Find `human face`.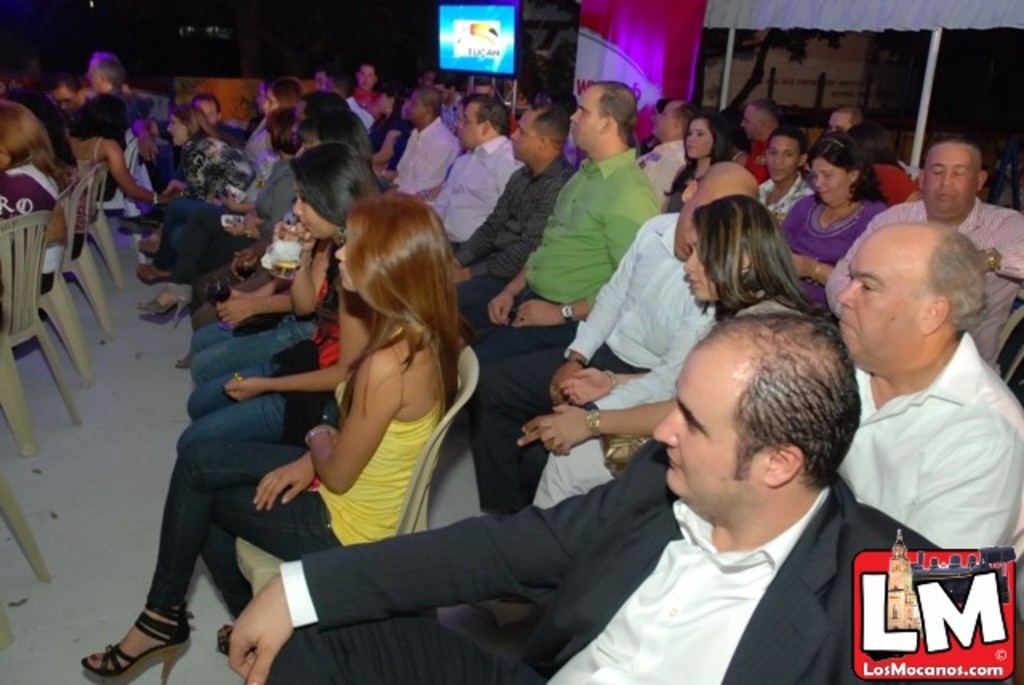
region(829, 115, 851, 130).
